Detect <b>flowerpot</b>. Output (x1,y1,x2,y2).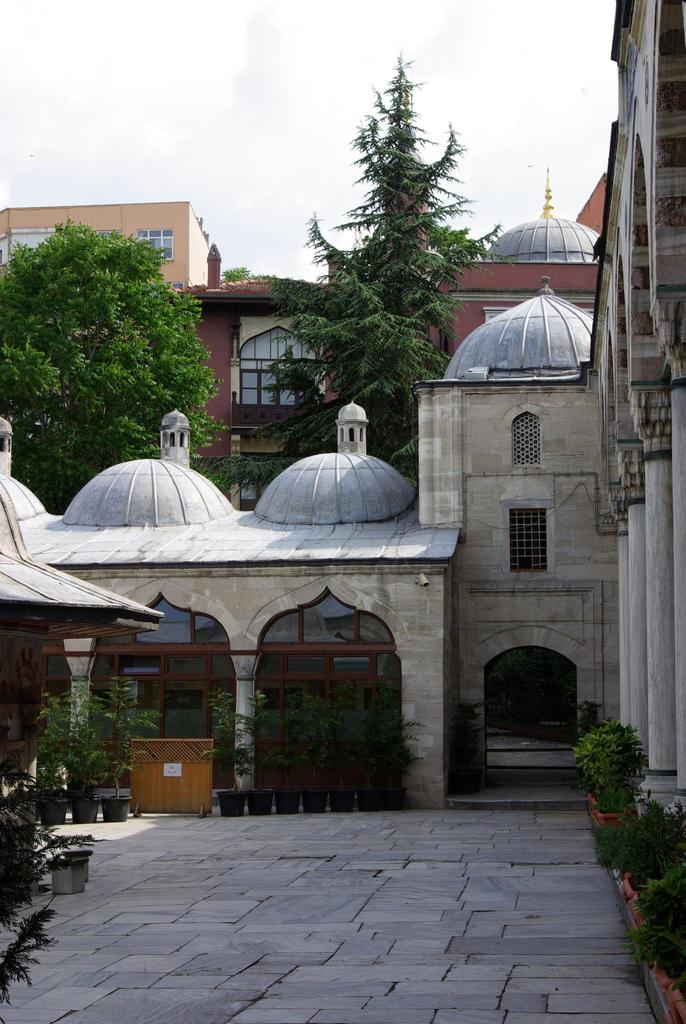
(271,785,297,818).
